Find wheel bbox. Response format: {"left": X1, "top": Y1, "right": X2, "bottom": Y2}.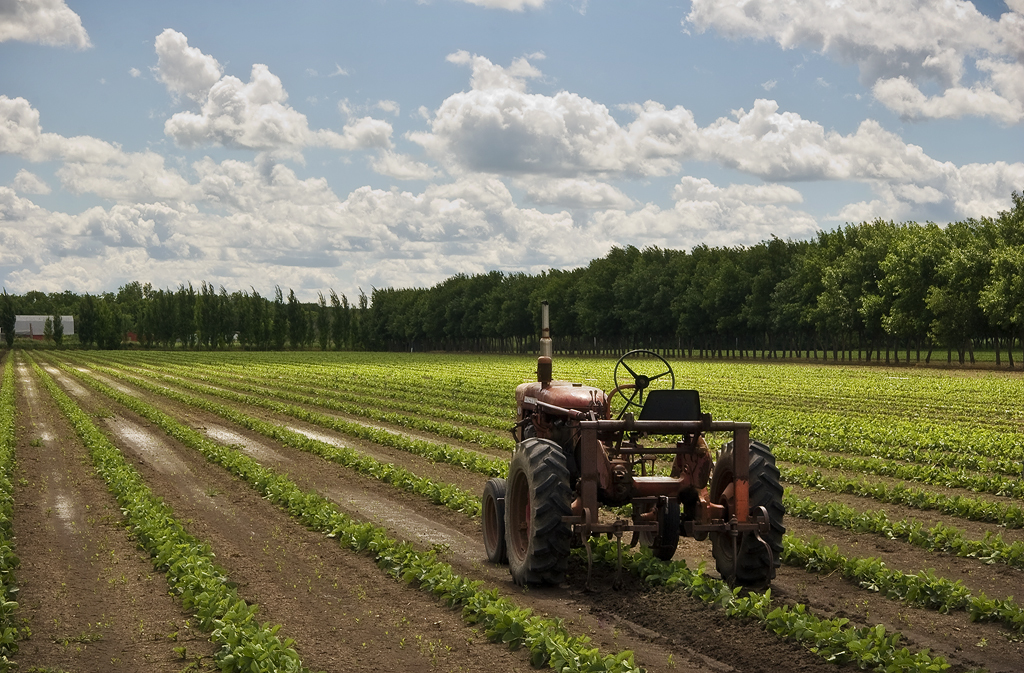
{"left": 704, "top": 442, "right": 790, "bottom": 603}.
